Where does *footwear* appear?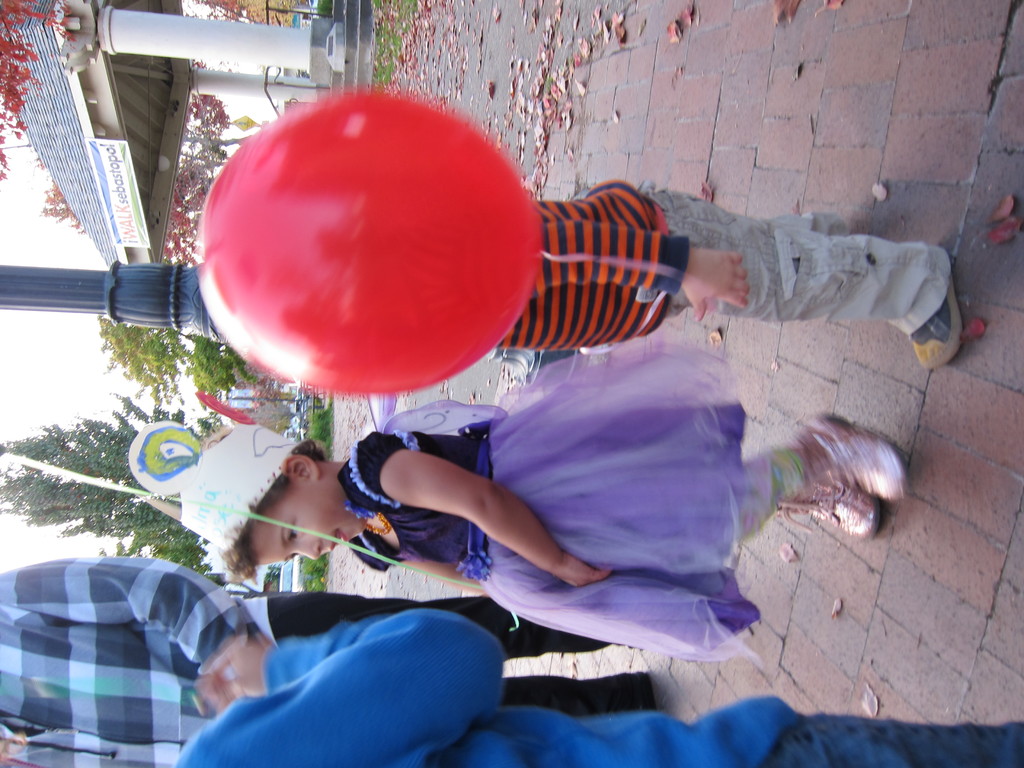
Appears at left=626, top=669, right=657, bottom=710.
